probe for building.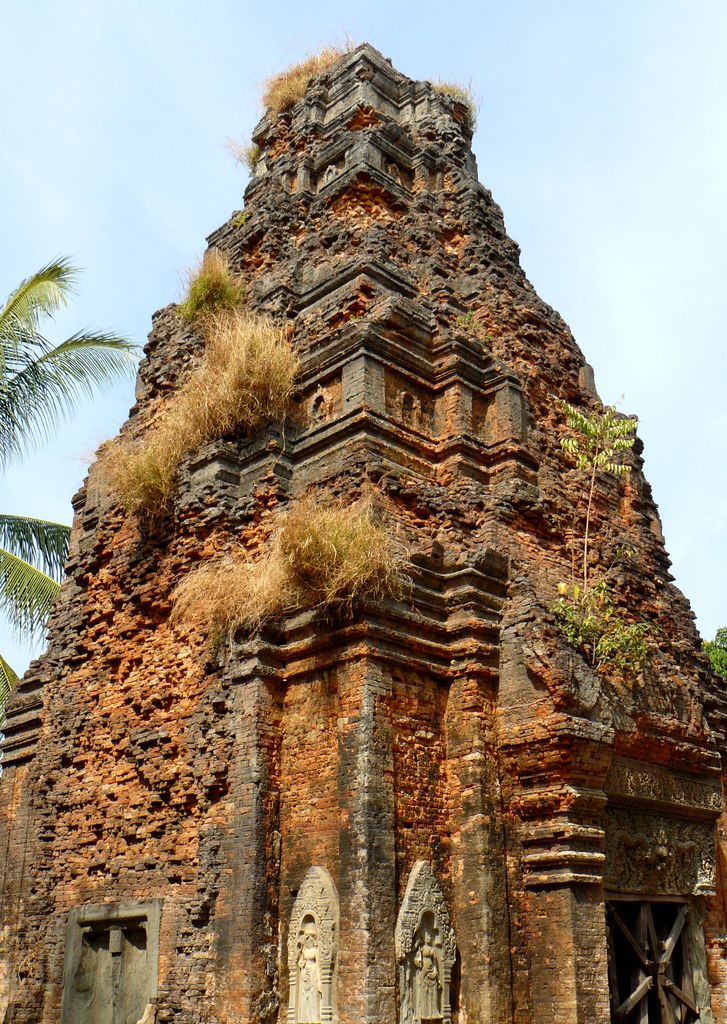
Probe result: l=0, t=33, r=726, b=1023.
